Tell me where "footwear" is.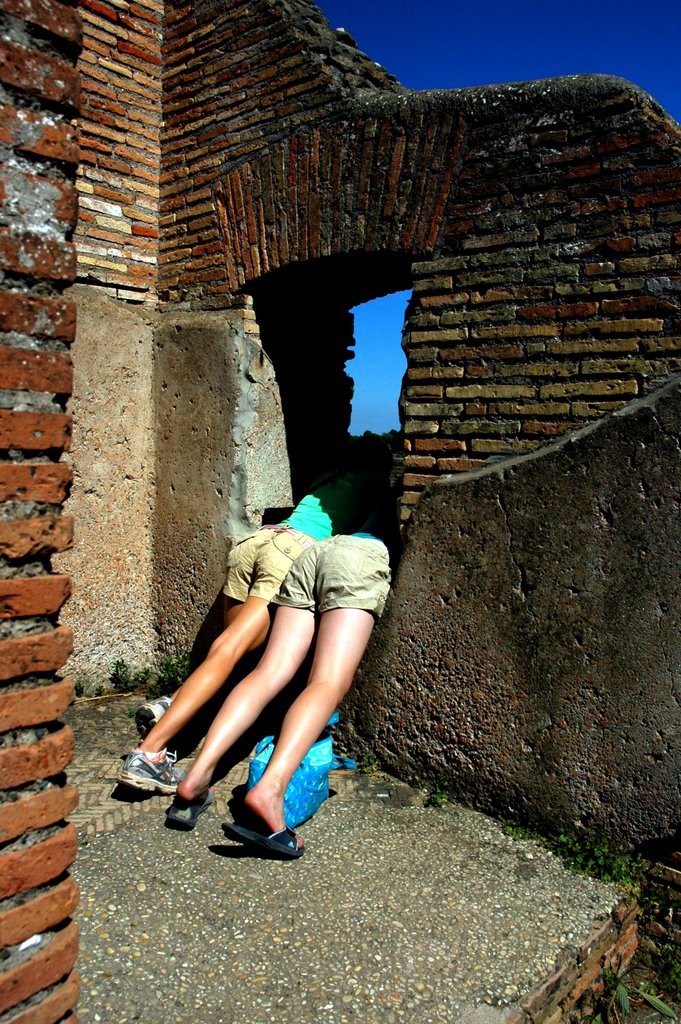
"footwear" is at box=[117, 751, 177, 800].
